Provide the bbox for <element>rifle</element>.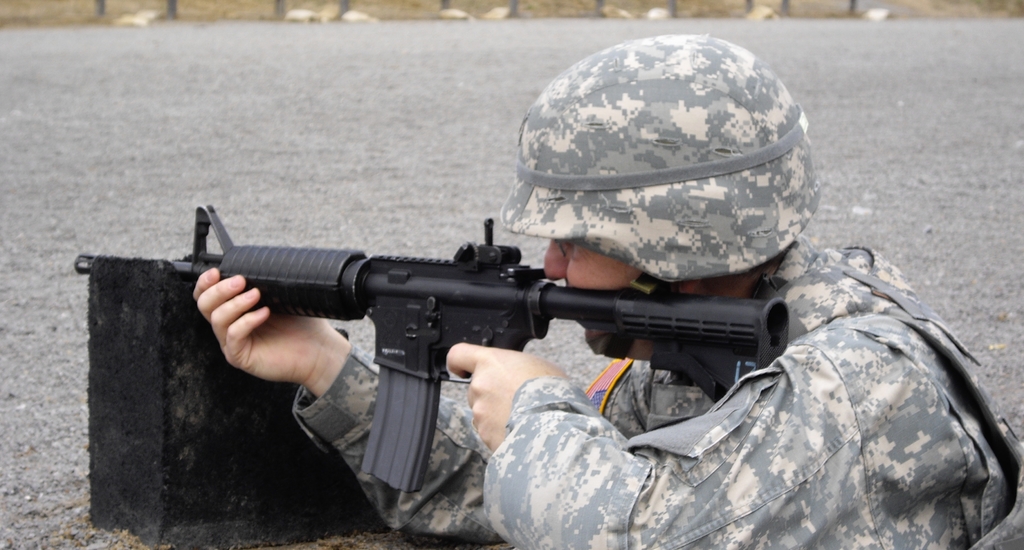
l=146, t=226, r=845, b=476.
